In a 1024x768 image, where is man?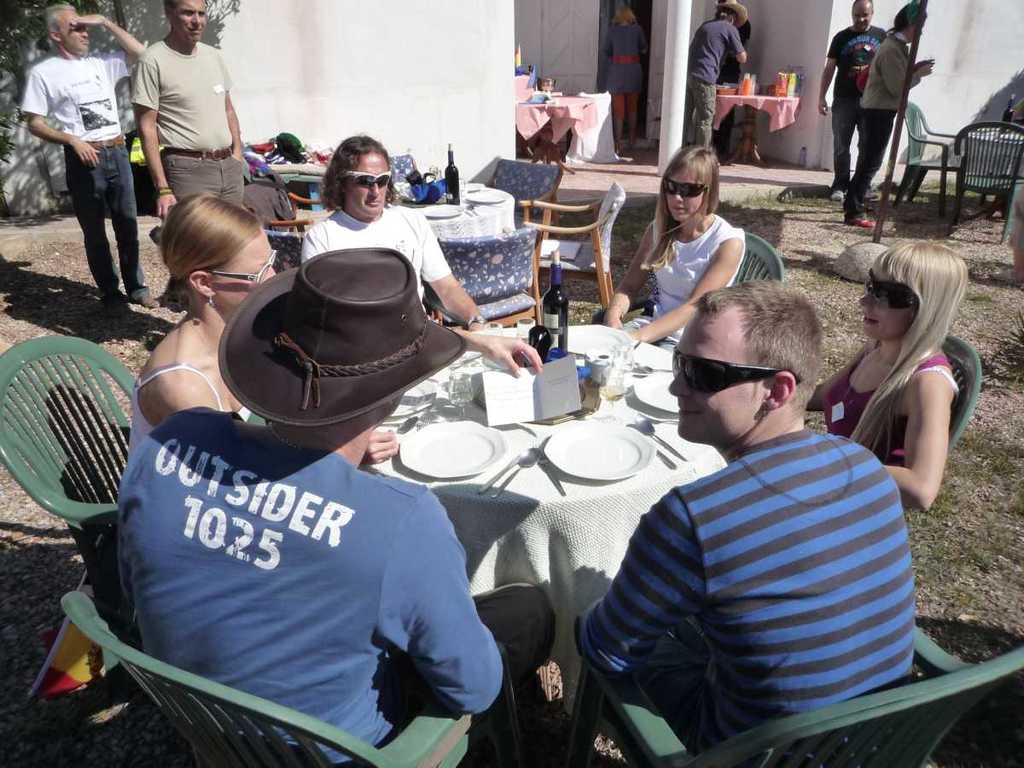
120:251:558:767.
